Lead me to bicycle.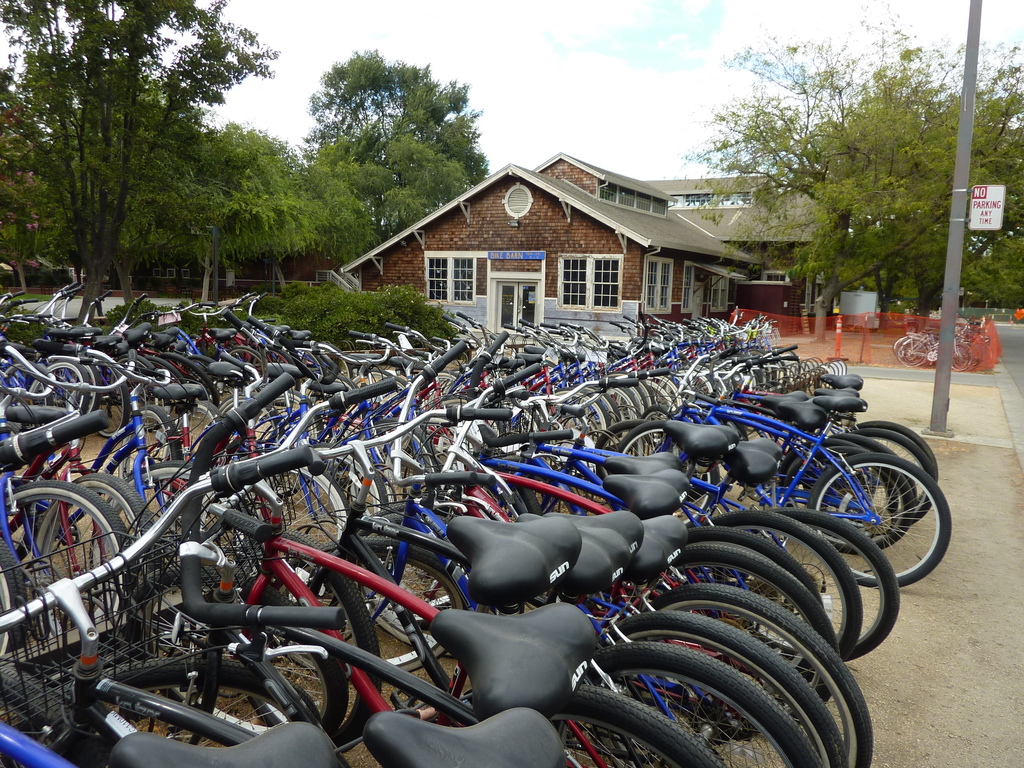
Lead to <bbox>0, 444, 707, 767</bbox>.
